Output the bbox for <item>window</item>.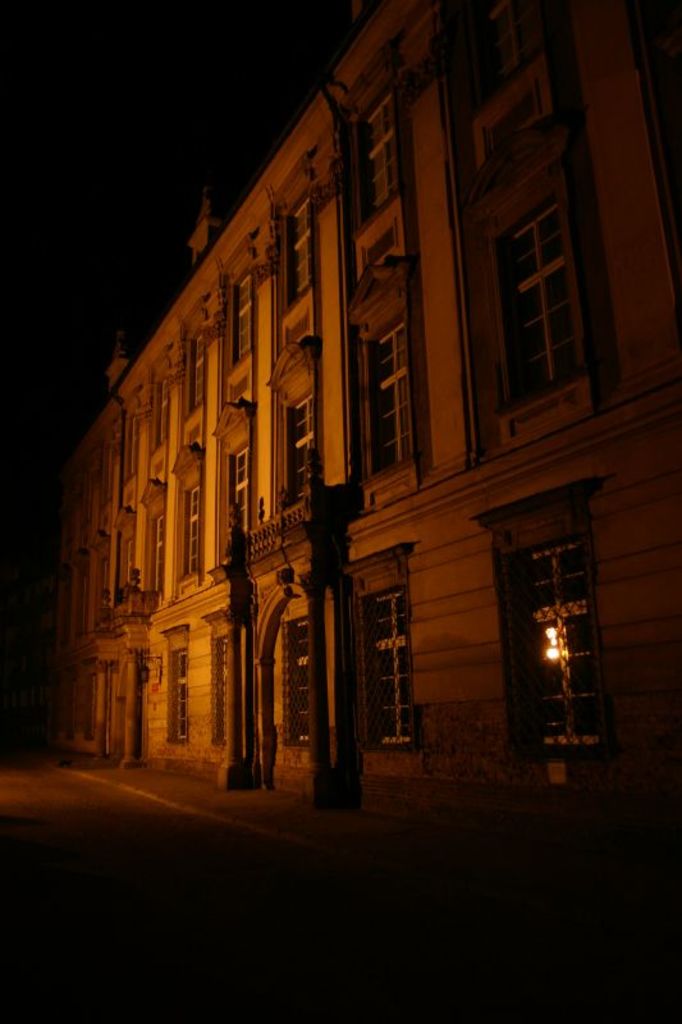
[x1=509, y1=200, x2=587, y2=407].
